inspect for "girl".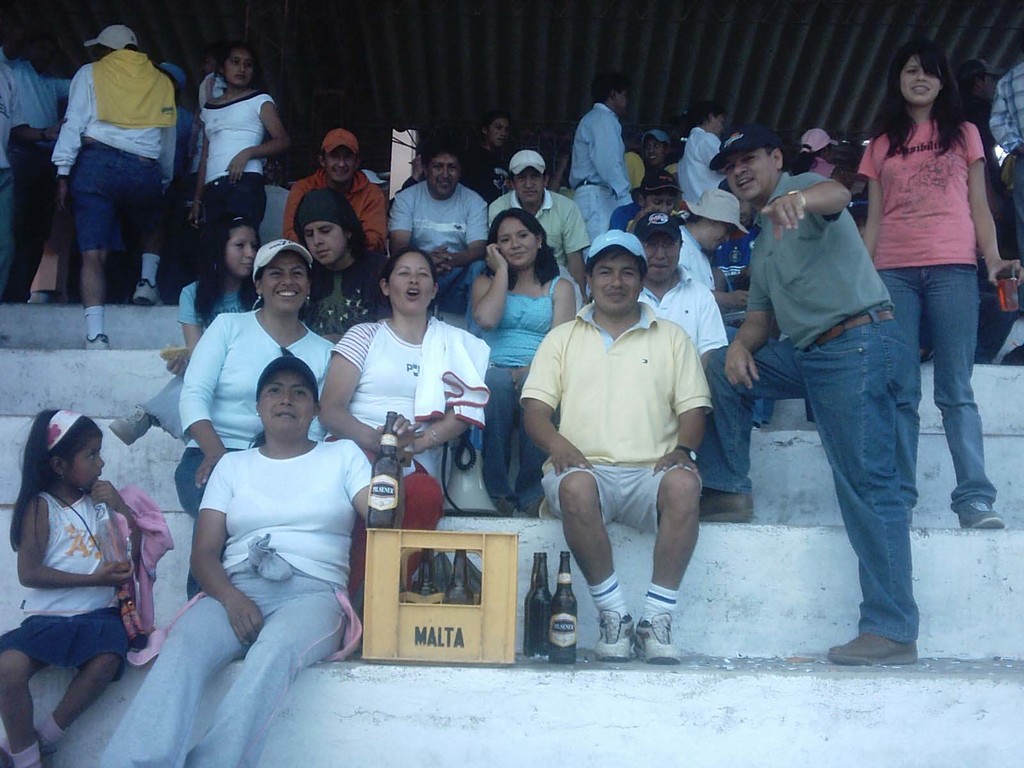
Inspection: bbox(863, 38, 1012, 547).
